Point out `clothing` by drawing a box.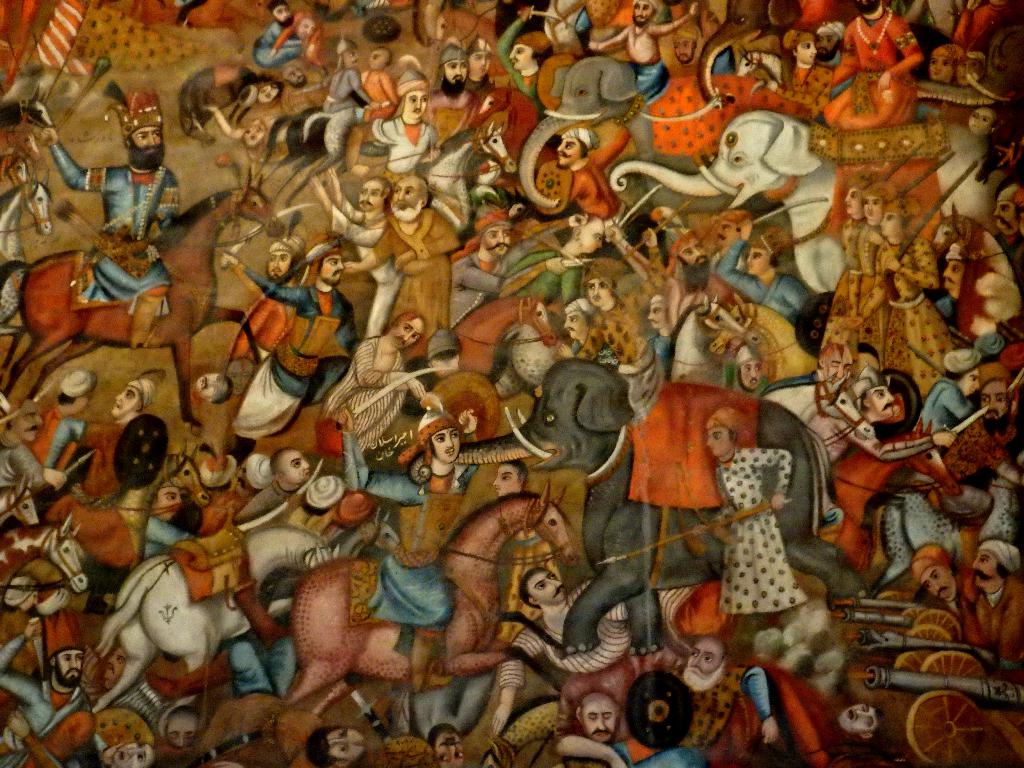
419/92/471/148.
